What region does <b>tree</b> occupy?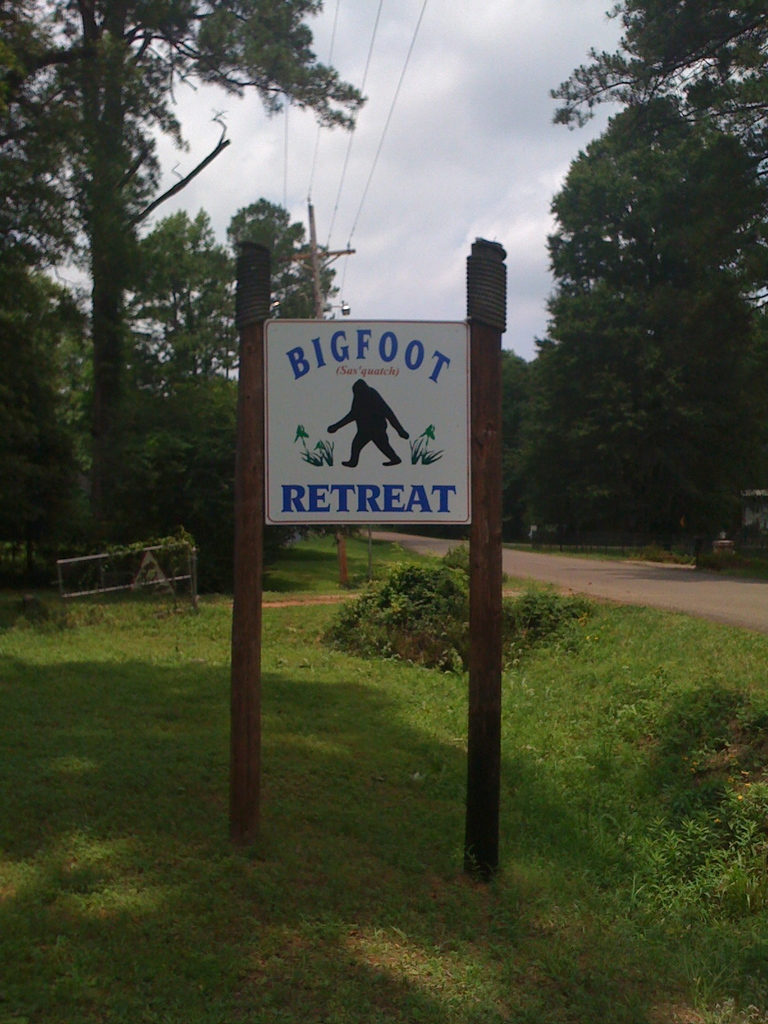
bbox(551, 84, 767, 567).
